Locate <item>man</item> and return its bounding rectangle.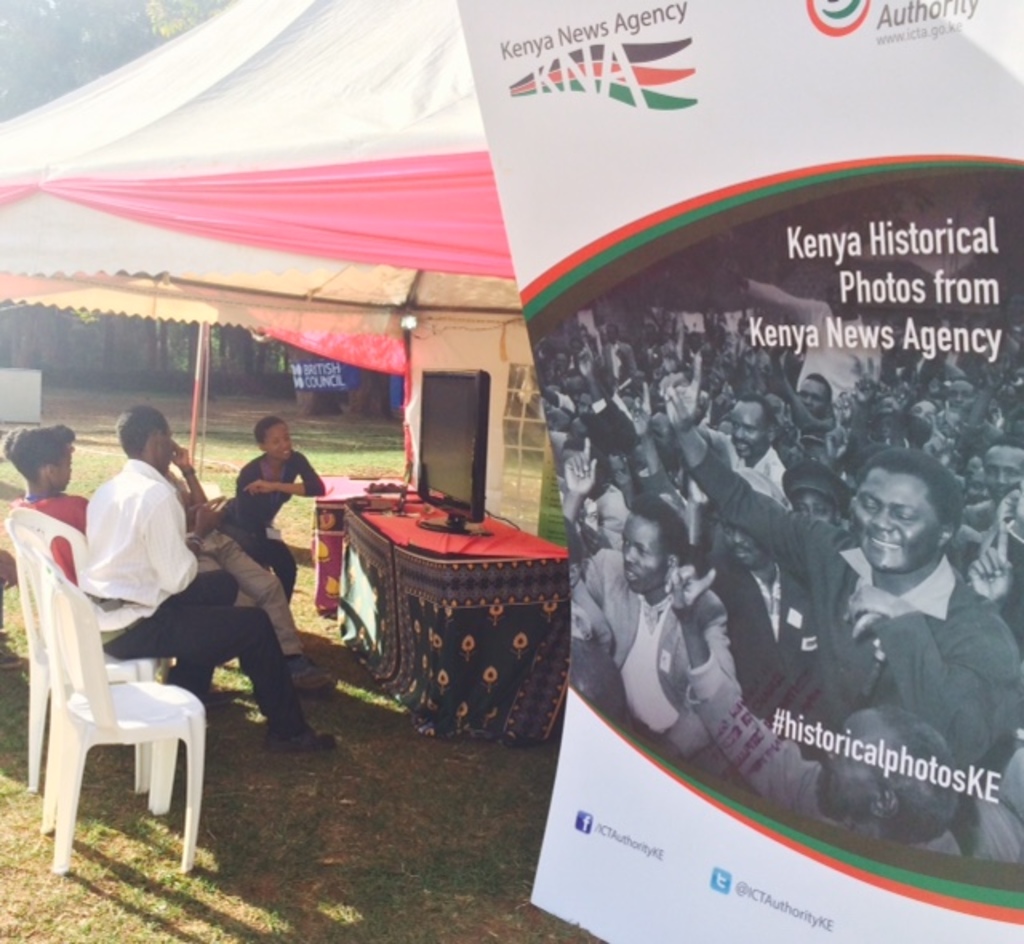
{"left": 80, "top": 402, "right": 338, "bottom": 755}.
